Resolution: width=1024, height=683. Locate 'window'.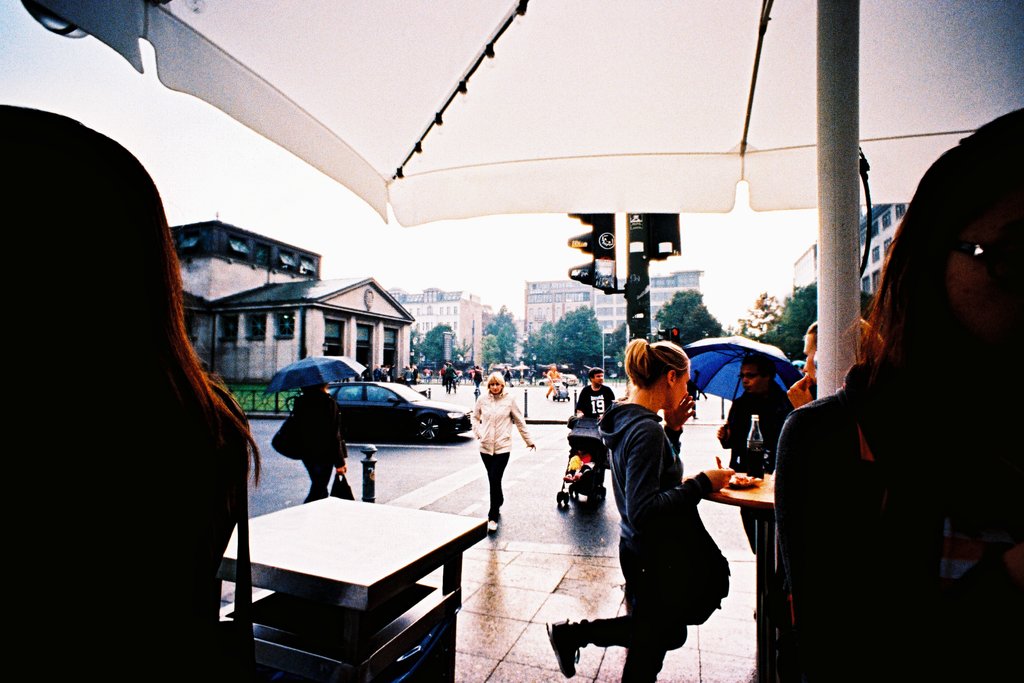
box=[218, 313, 241, 346].
